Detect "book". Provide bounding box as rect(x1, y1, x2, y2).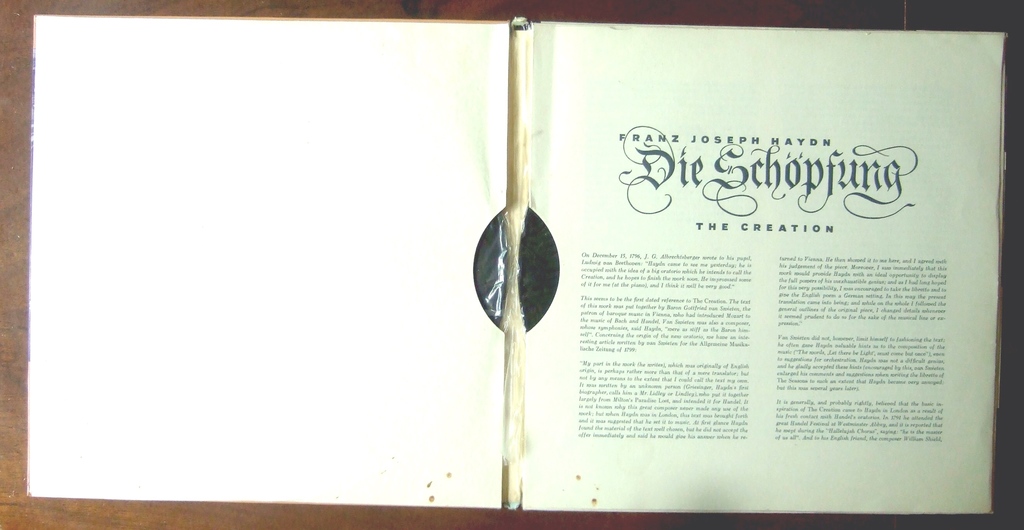
rect(26, 7, 1009, 517).
